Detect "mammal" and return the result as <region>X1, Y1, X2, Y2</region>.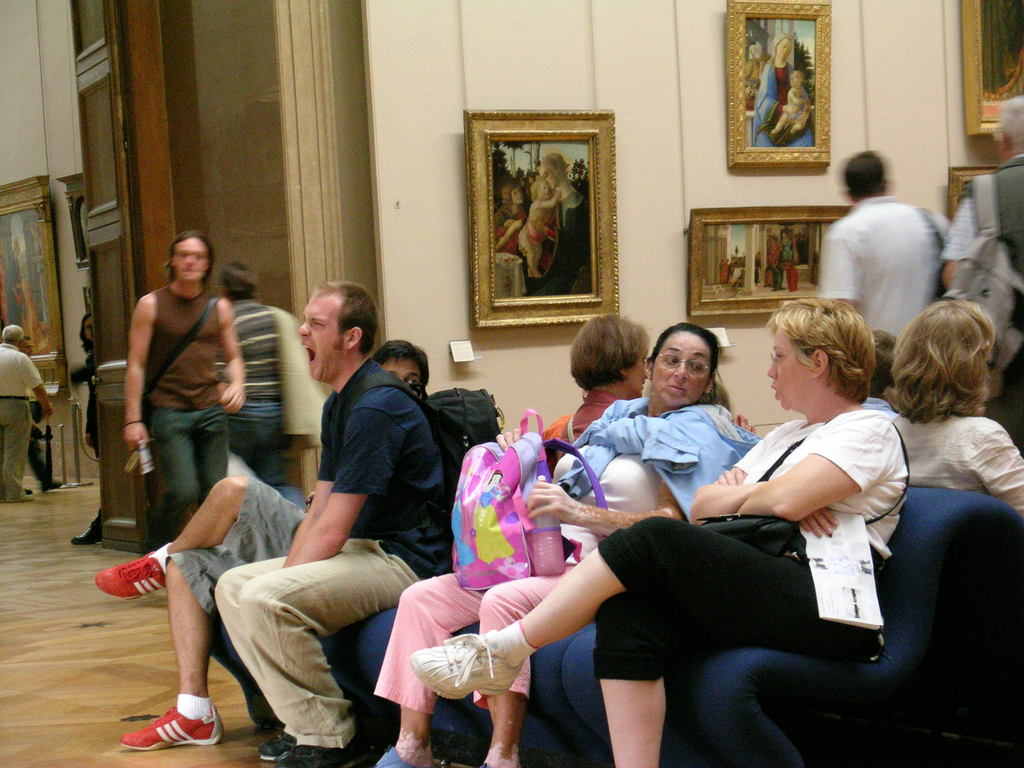
<region>215, 280, 448, 767</region>.
